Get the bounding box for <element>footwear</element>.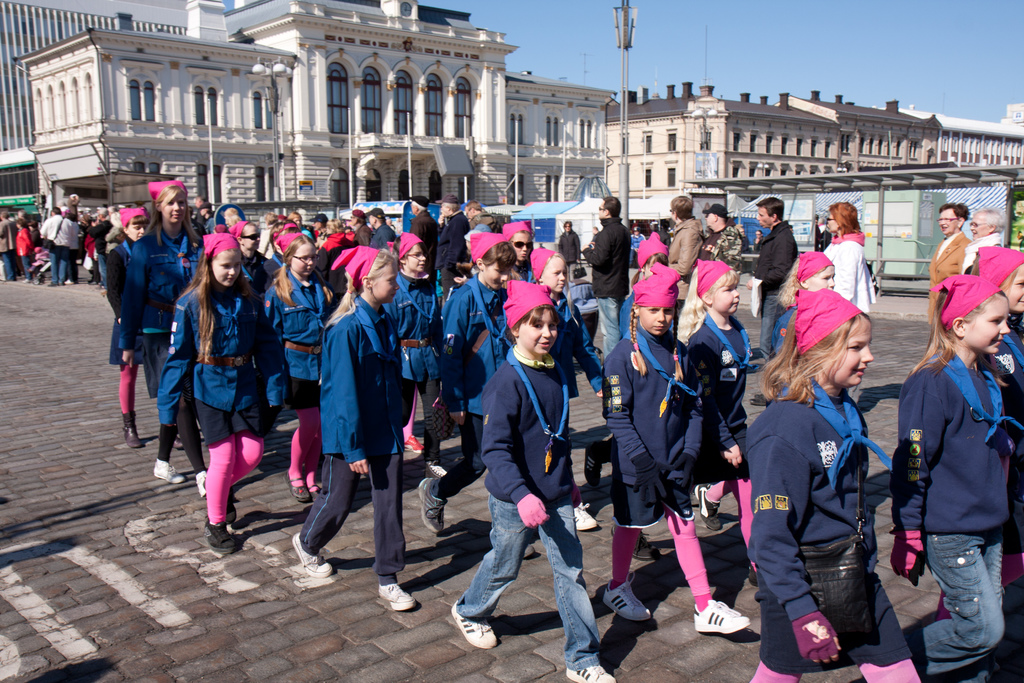
634,528,660,559.
